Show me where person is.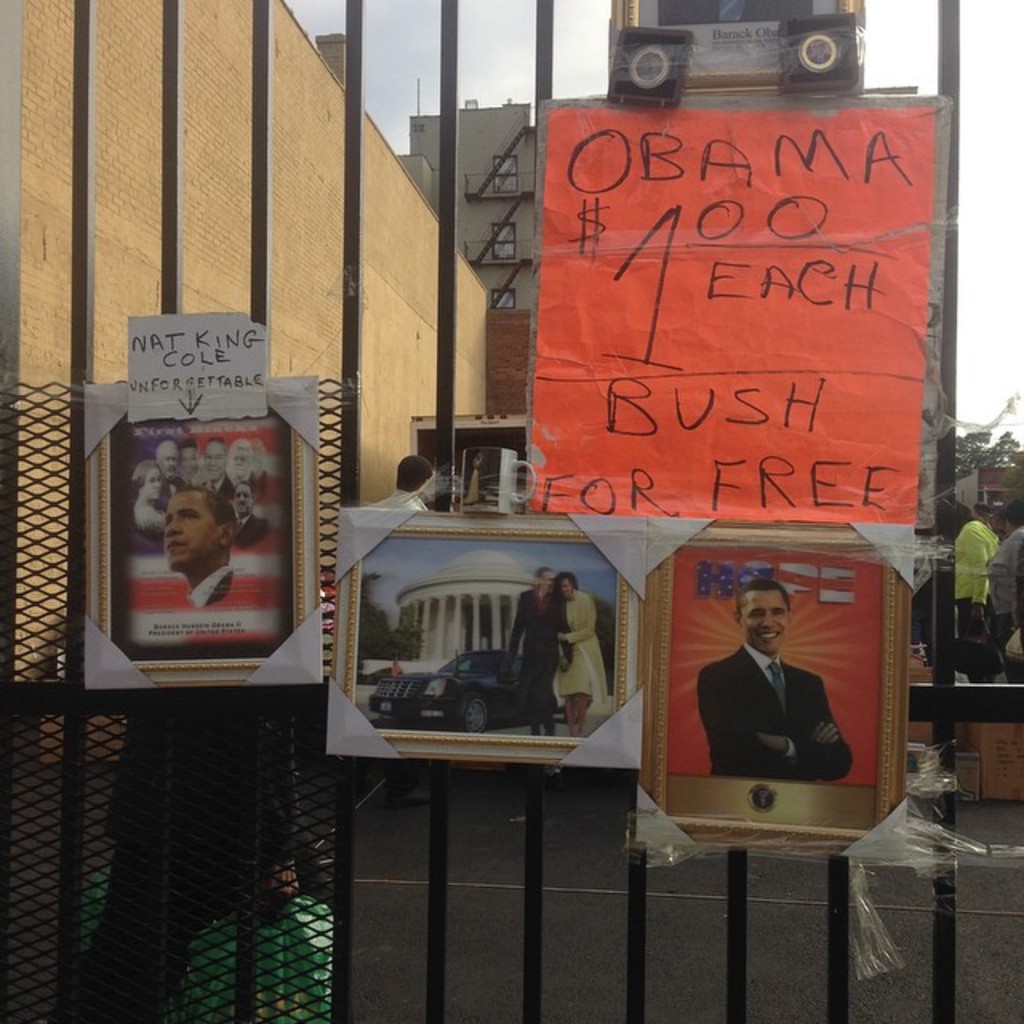
person is at 949:501:994:648.
